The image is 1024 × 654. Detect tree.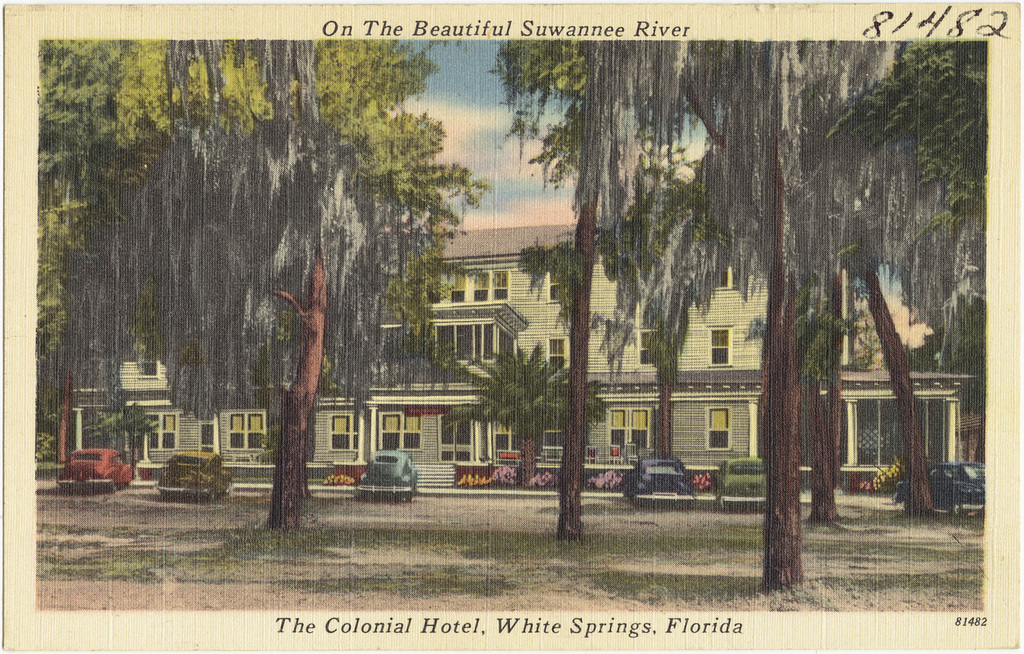
Detection: select_region(83, 63, 455, 493).
